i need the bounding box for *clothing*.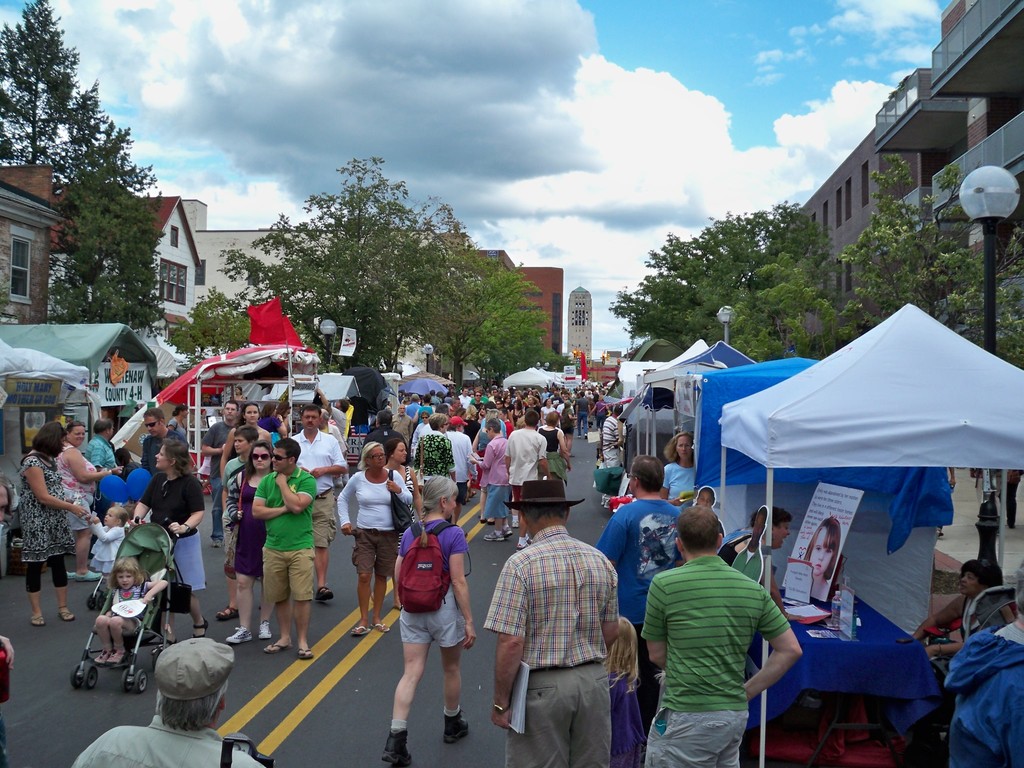
Here it is: <box>110,584,150,631</box>.
